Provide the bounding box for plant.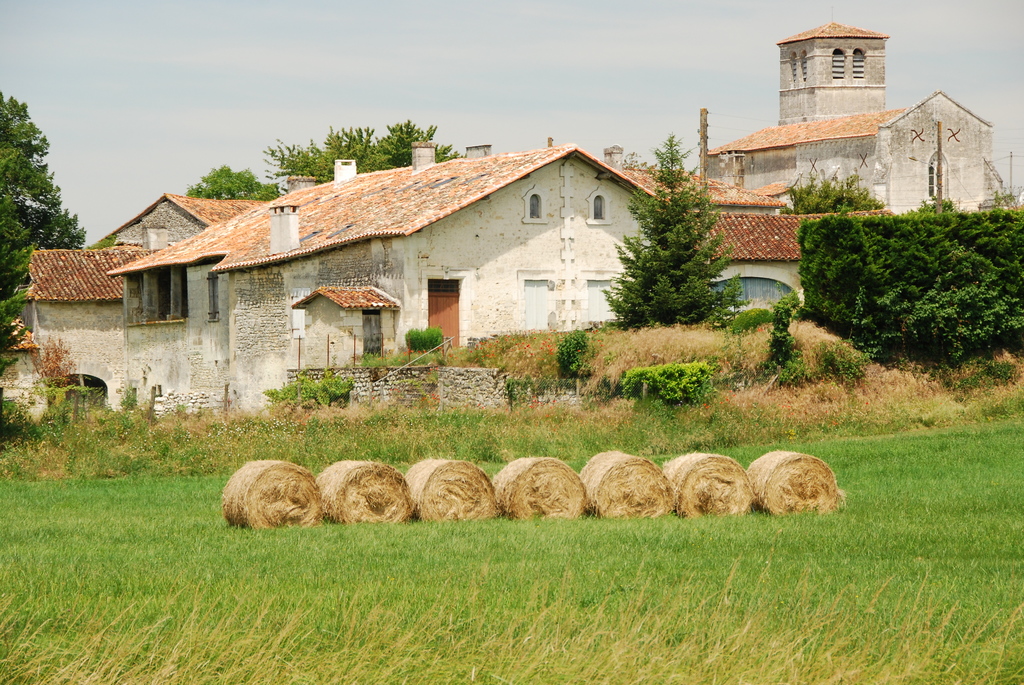
[555, 317, 589, 379].
